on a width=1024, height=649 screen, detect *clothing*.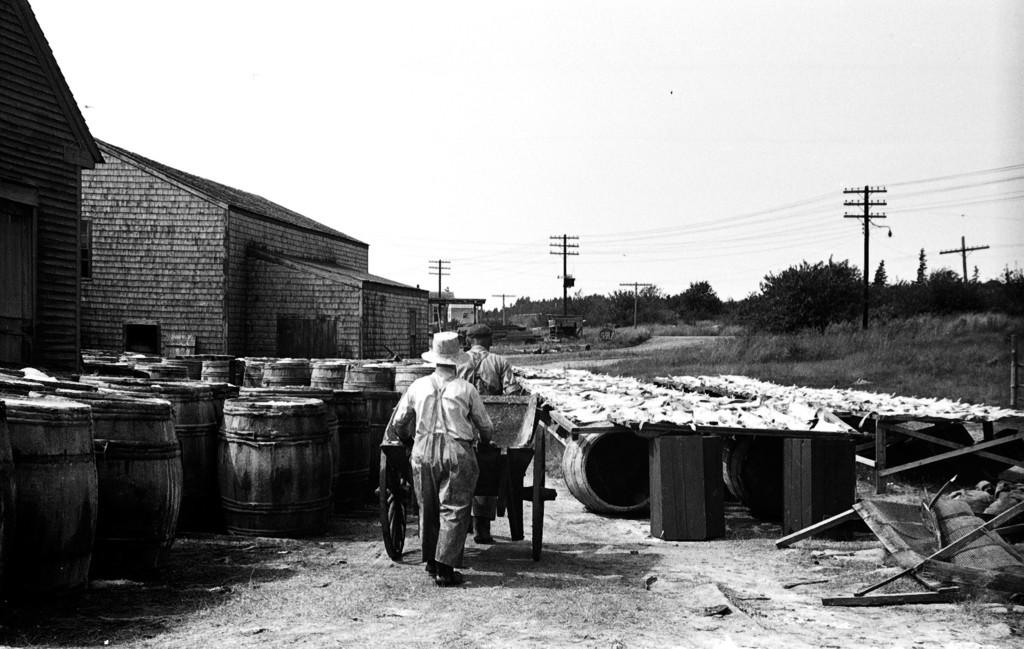
454,340,530,536.
